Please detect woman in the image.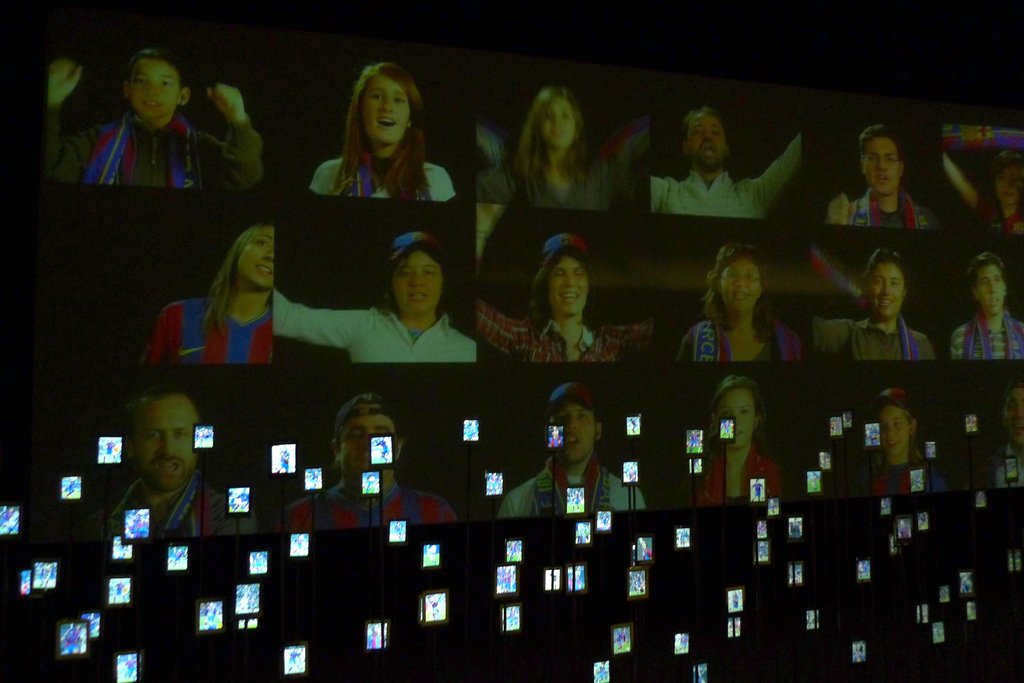
140,220,273,374.
